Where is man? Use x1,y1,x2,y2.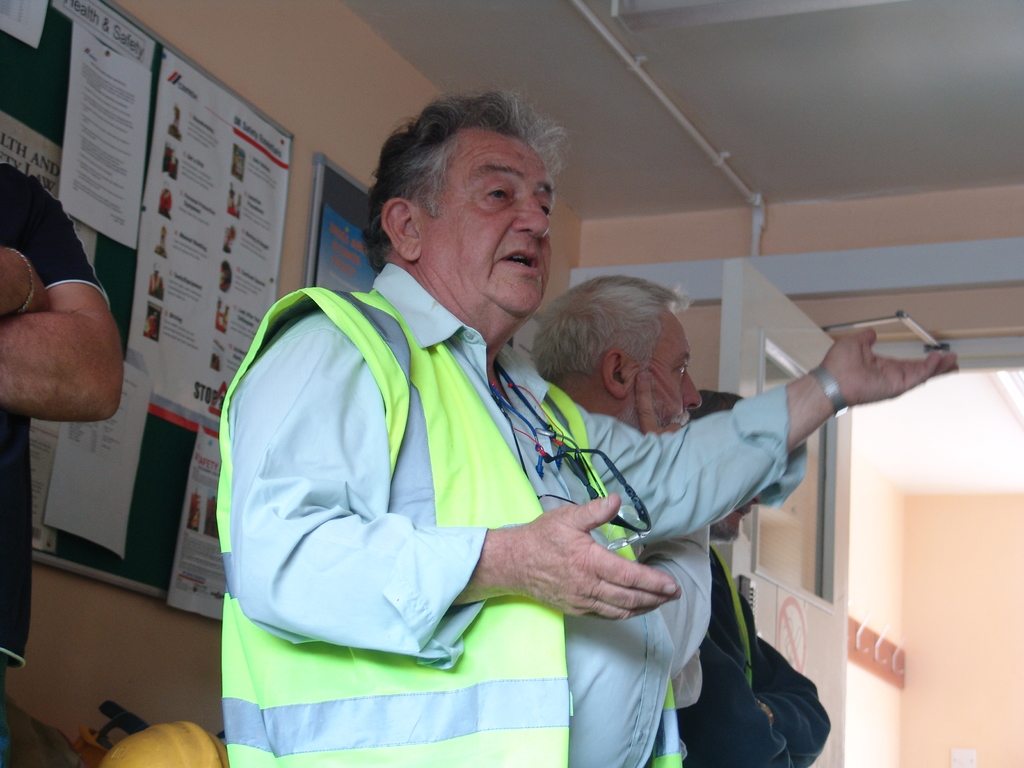
530,276,705,702.
